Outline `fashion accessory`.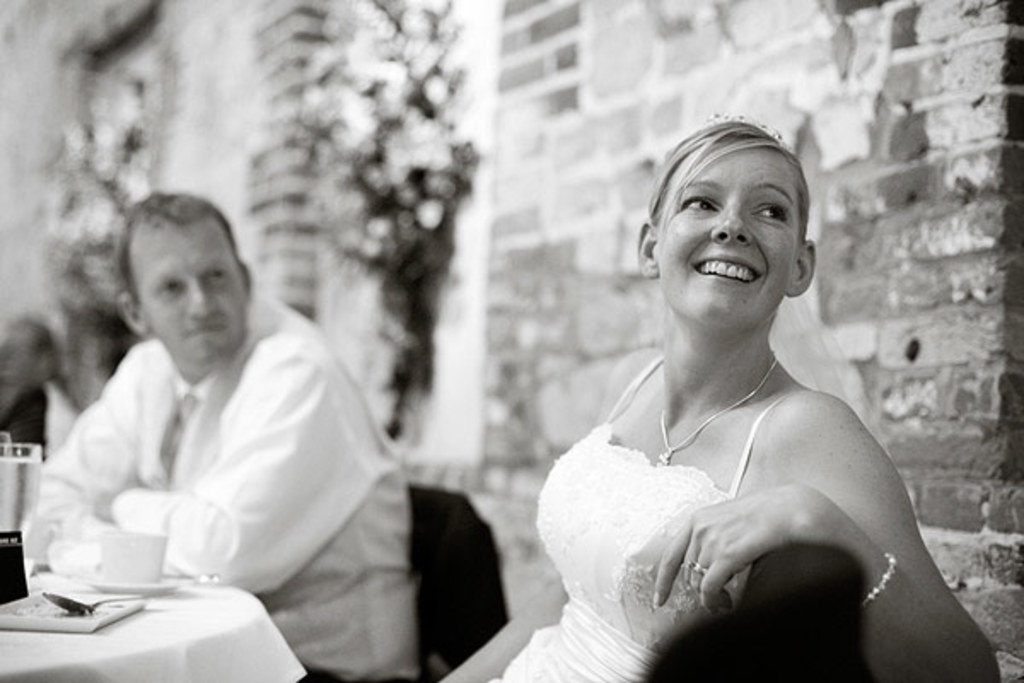
Outline: region(659, 353, 783, 468).
